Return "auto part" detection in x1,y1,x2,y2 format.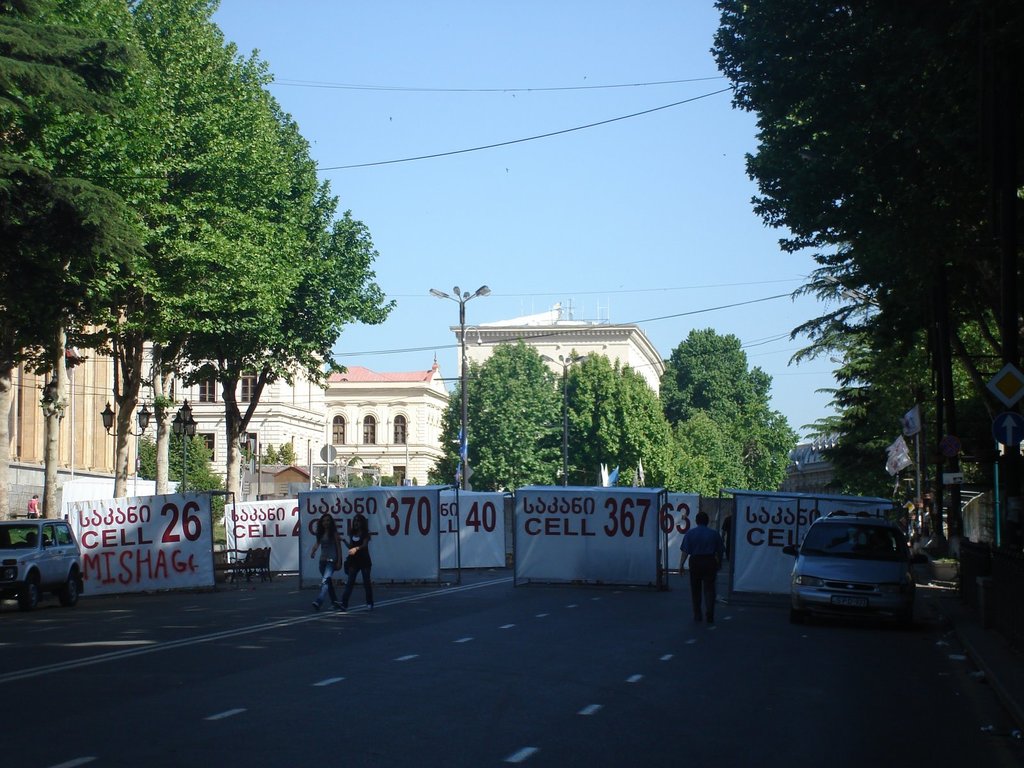
782,545,798,557.
